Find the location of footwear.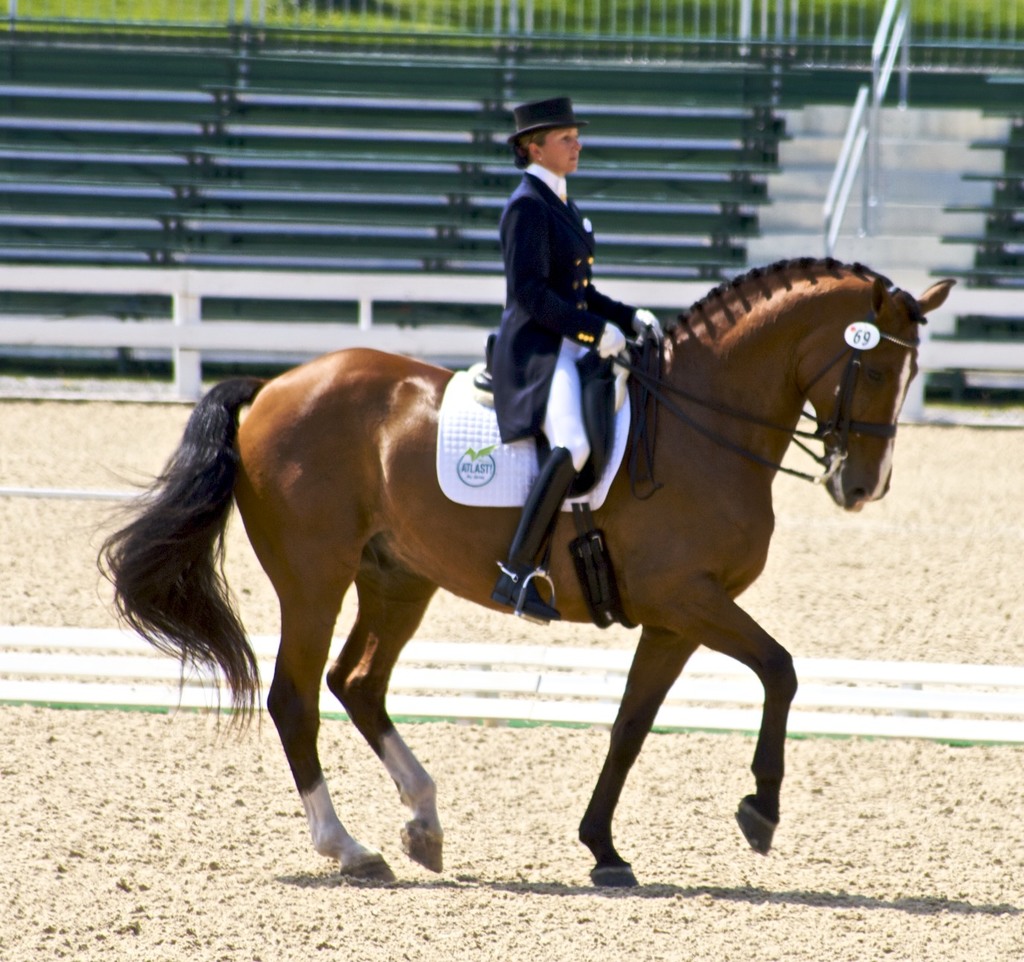
Location: 489,447,593,622.
